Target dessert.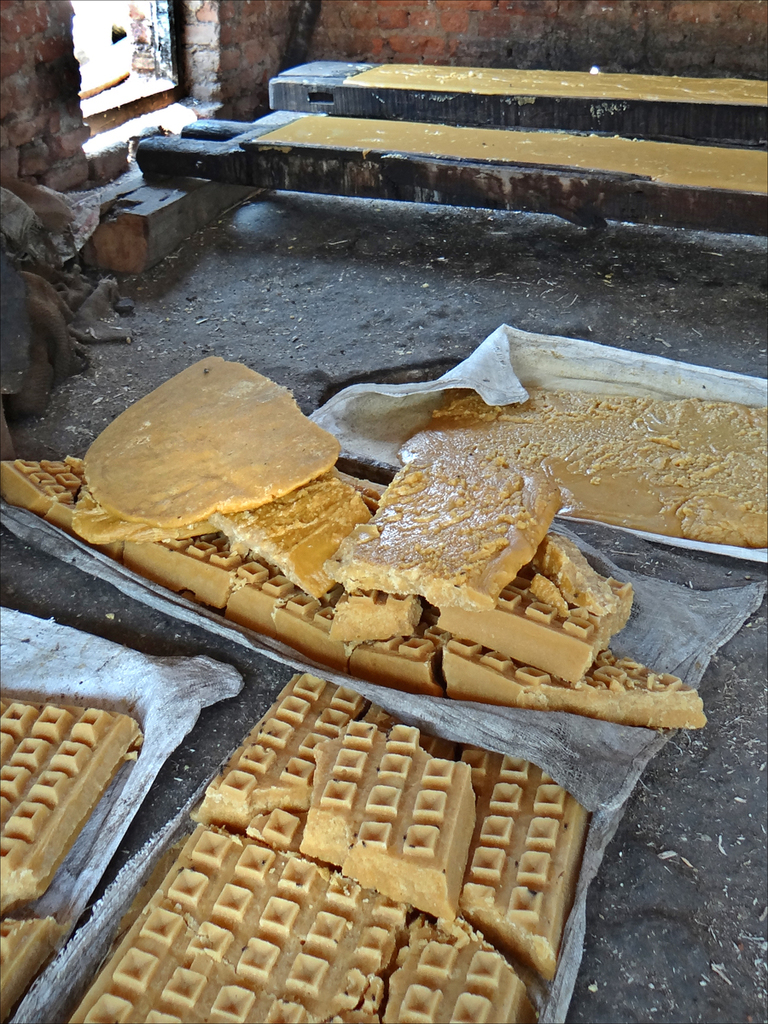
Target region: x1=69 y1=671 x2=581 y2=1023.
